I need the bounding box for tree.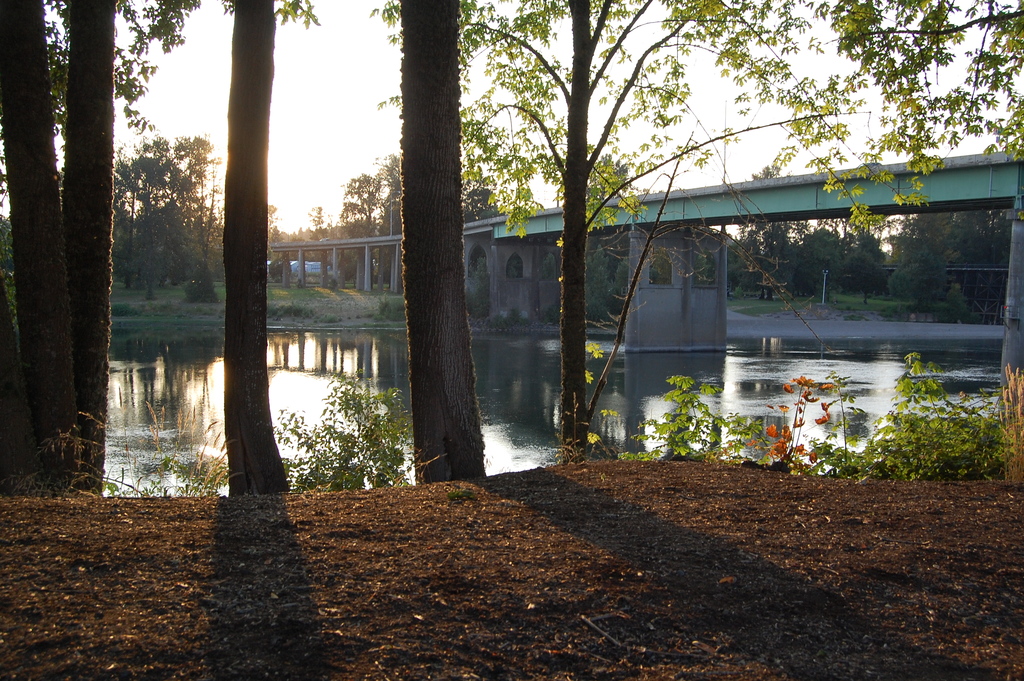
Here it is: 390, 0, 493, 483.
